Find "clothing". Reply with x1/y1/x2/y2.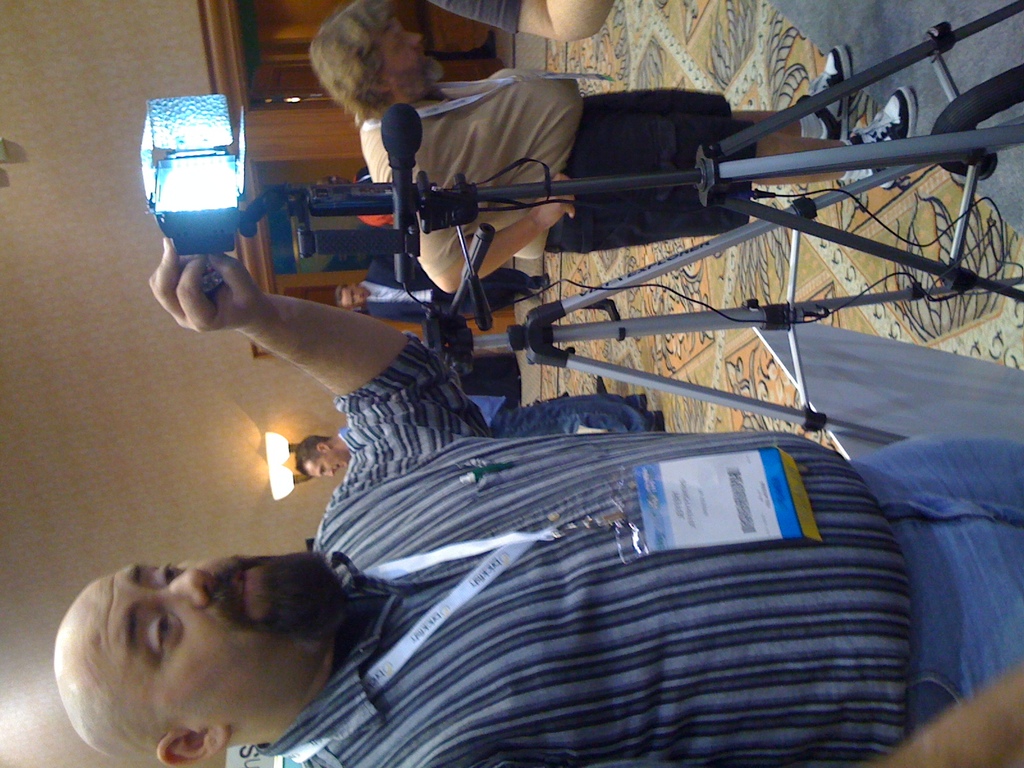
260/331/912/767.
